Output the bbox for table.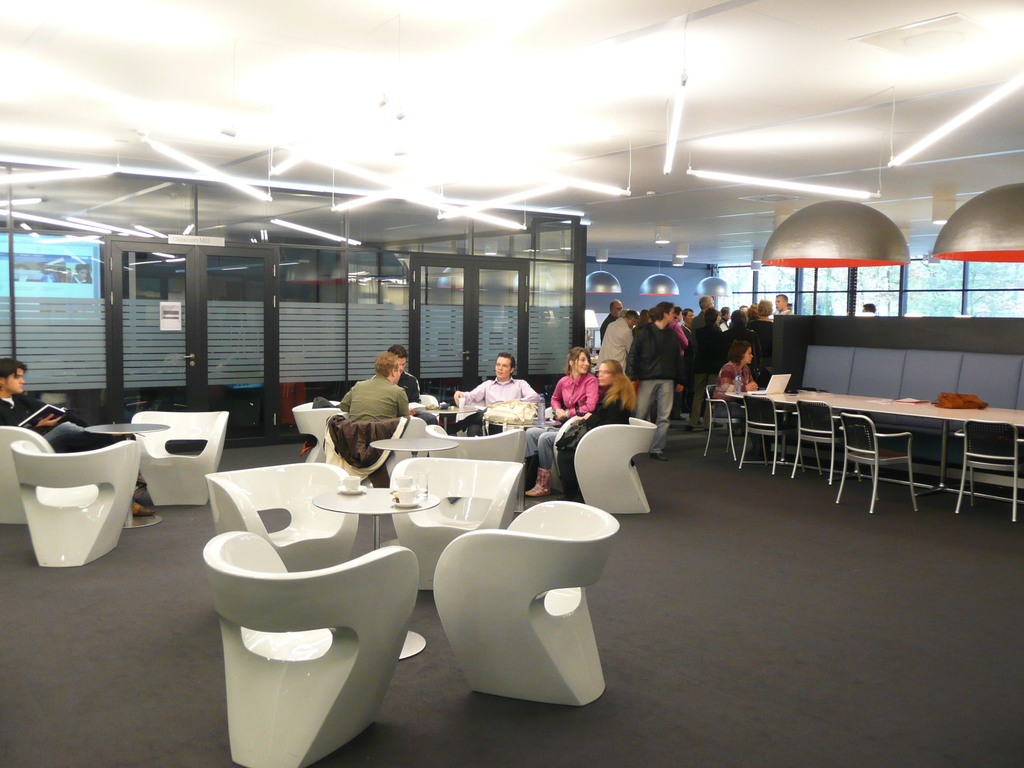
{"x1": 728, "y1": 387, "x2": 1023, "y2": 504}.
